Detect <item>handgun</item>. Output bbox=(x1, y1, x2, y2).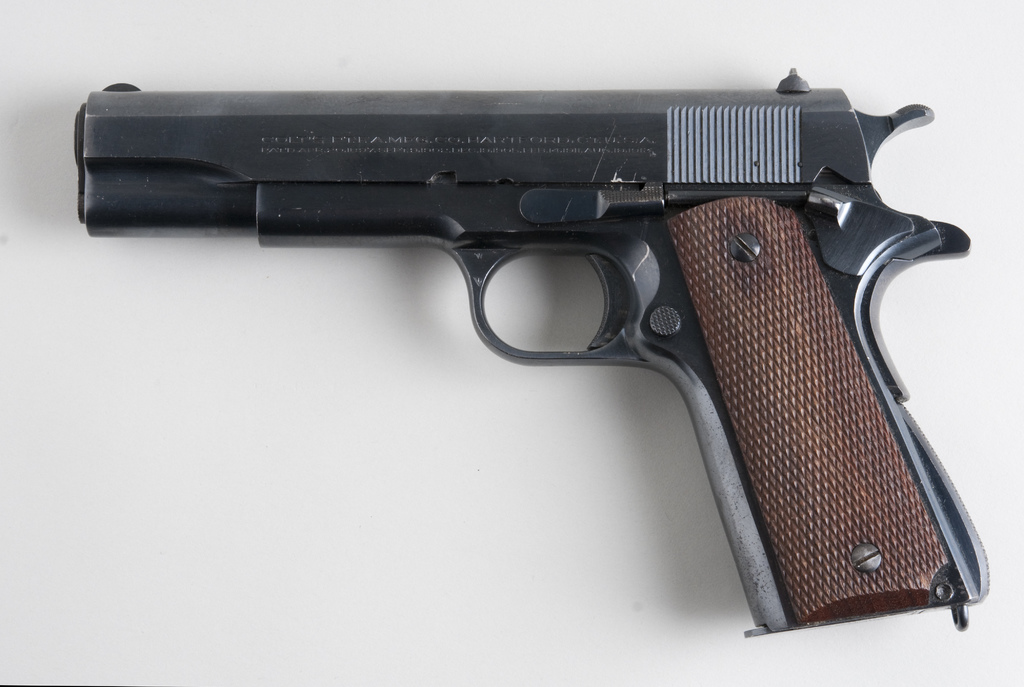
bbox=(74, 83, 991, 633).
